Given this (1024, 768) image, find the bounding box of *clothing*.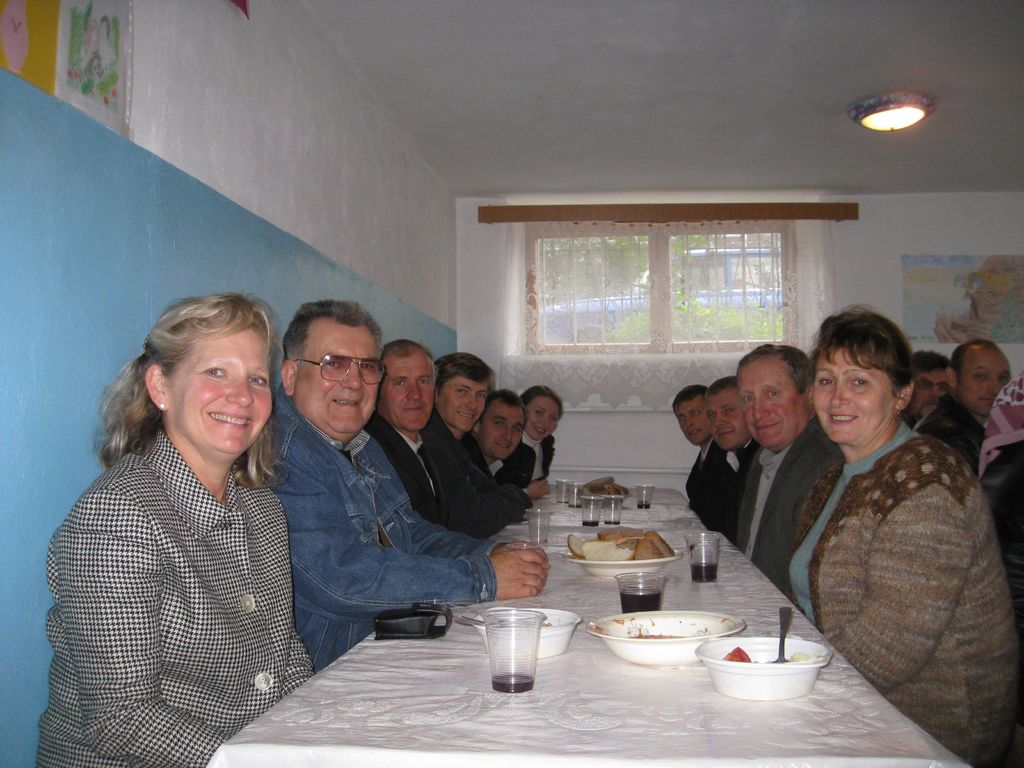
BBox(239, 386, 505, 693).
